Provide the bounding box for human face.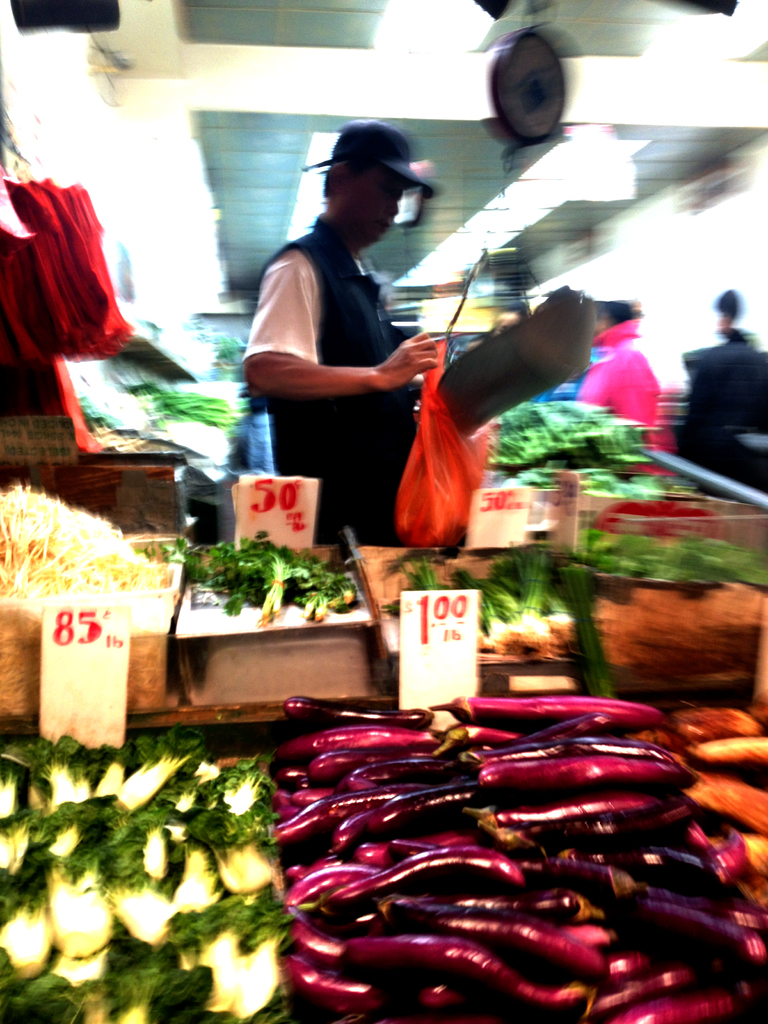
bbox=[335, 168, 405, 252].
